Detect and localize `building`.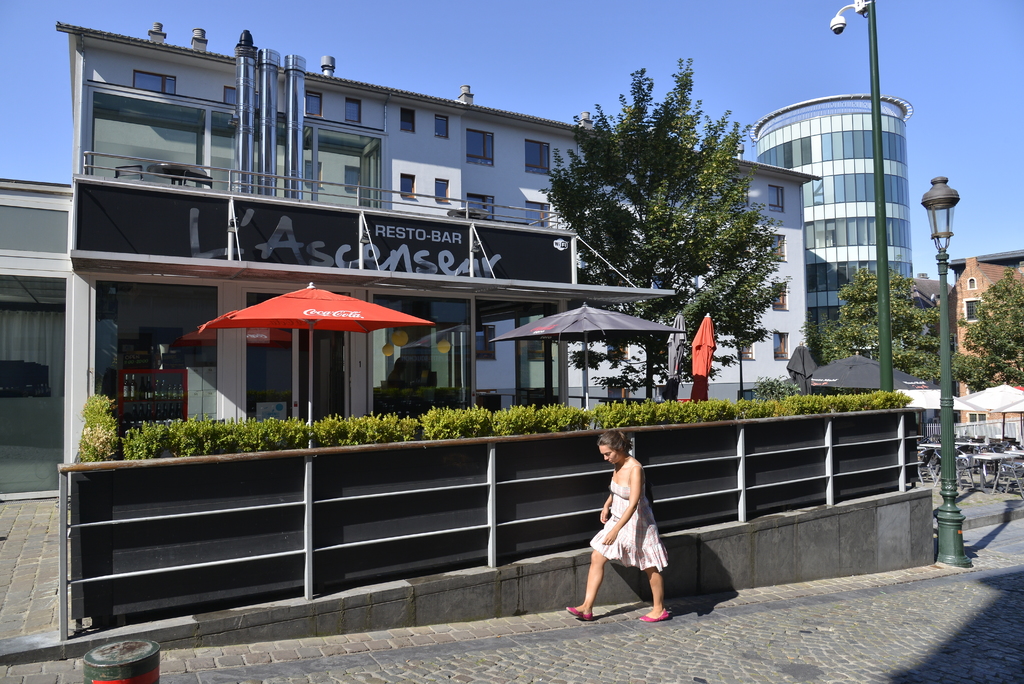
Localized at {"left": 0, "top": 22, "right": 816, "bottom": 505}.
